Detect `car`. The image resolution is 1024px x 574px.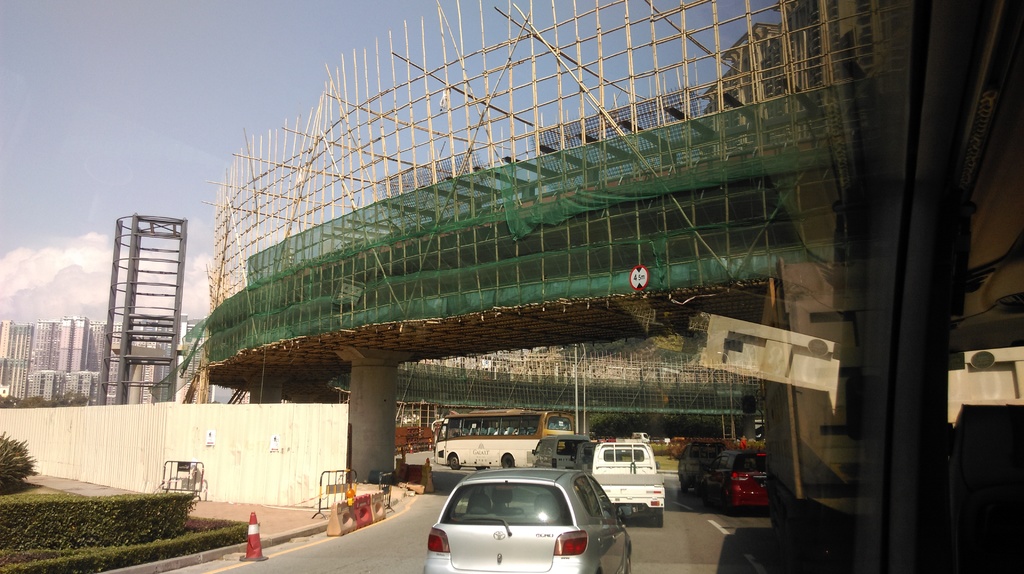
(left=425, top=464, right=630, bottom=573).
